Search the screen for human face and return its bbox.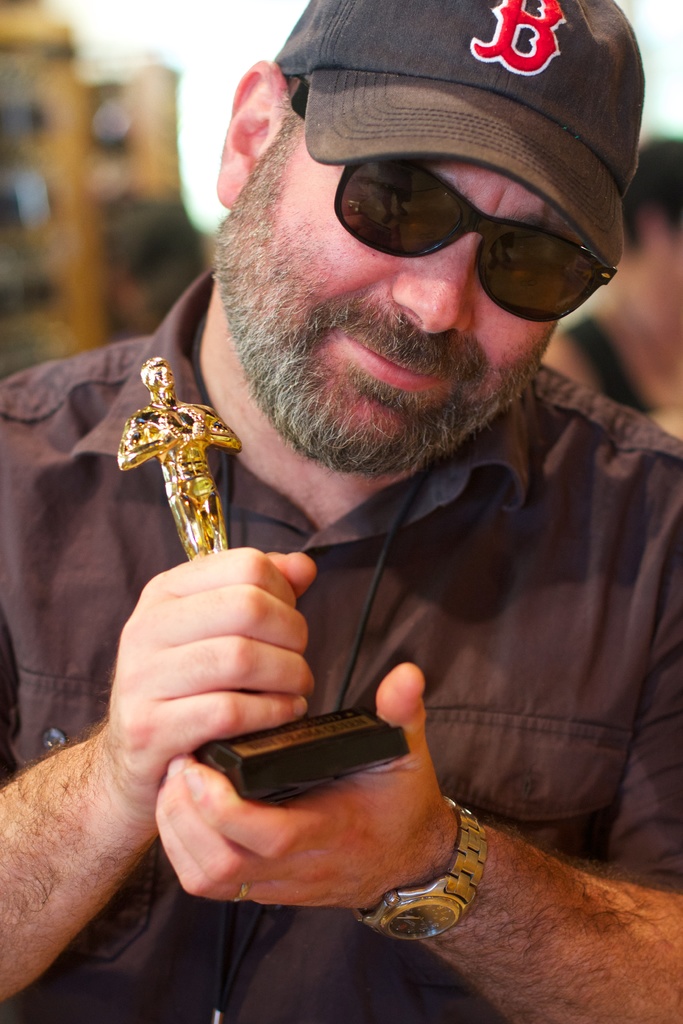
Found: 213/75/592/481.
